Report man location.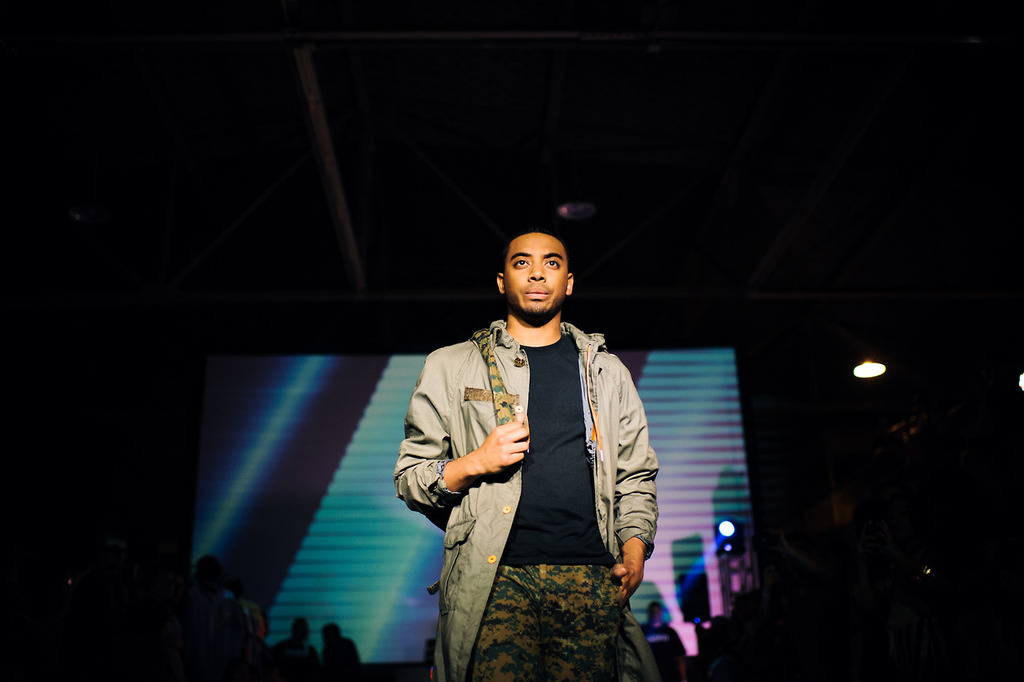
Report: box(380, 223, 664, 670).
